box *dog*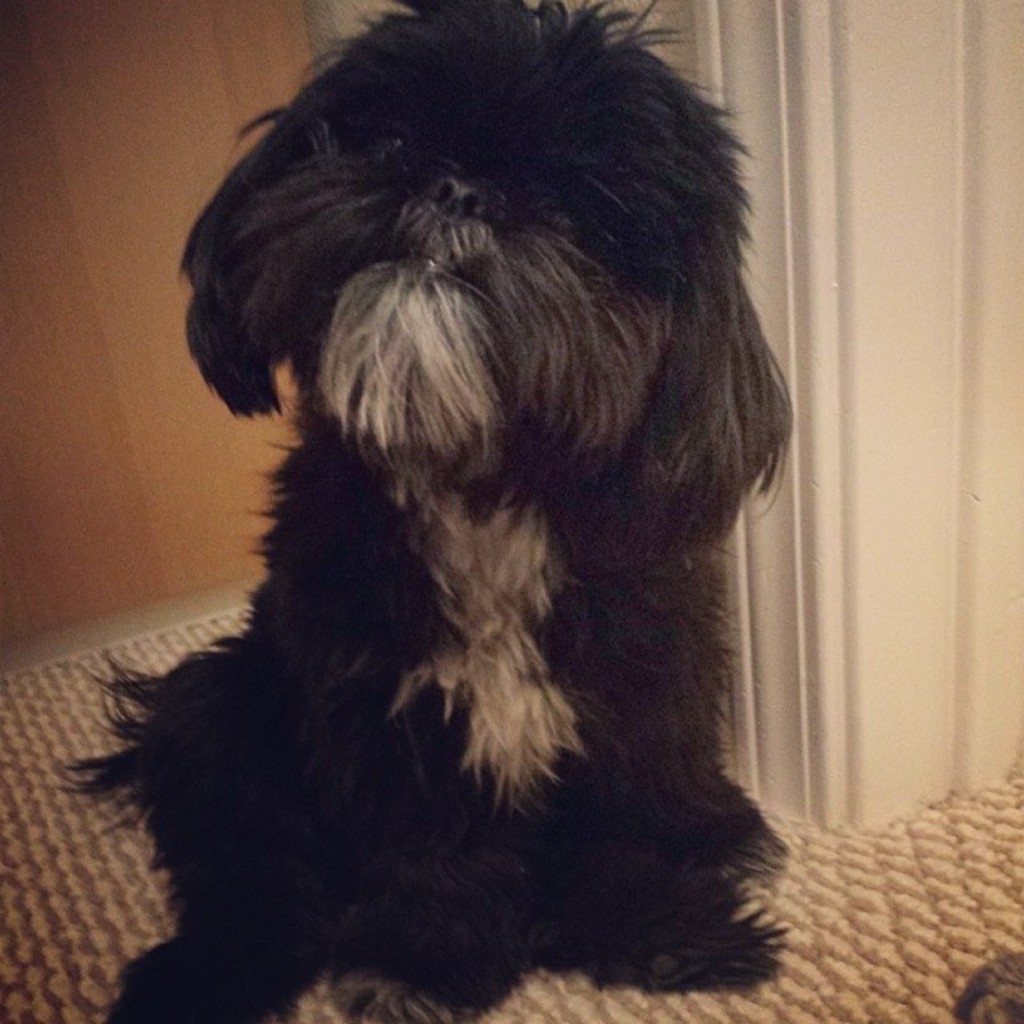
<region>51, 0, 792, 1022</region>
